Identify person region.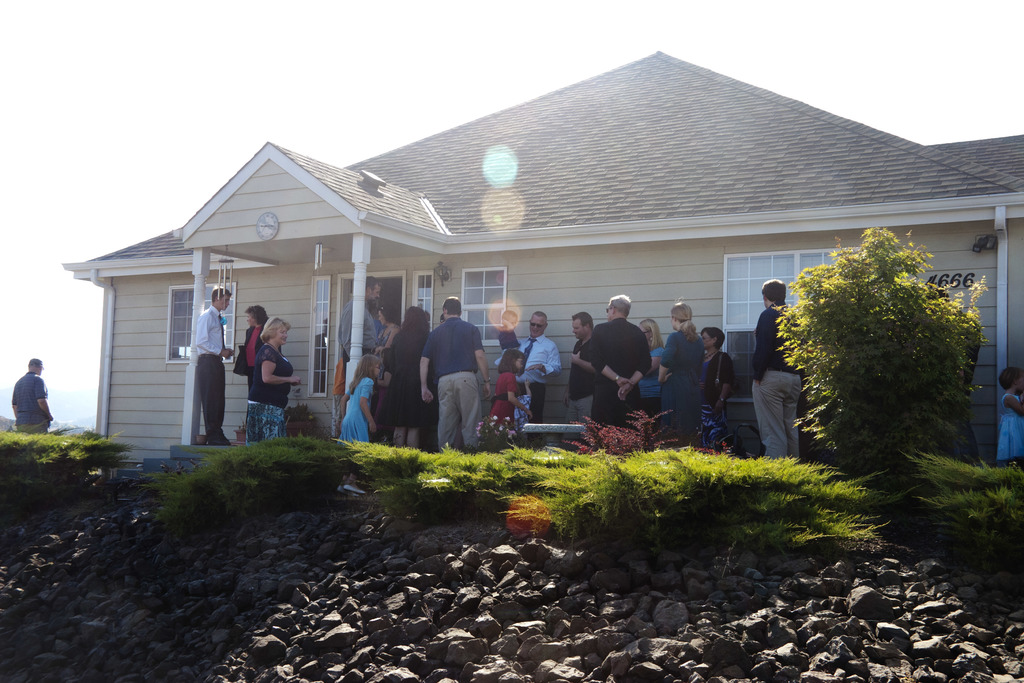
Region: [493,311,562,440].
